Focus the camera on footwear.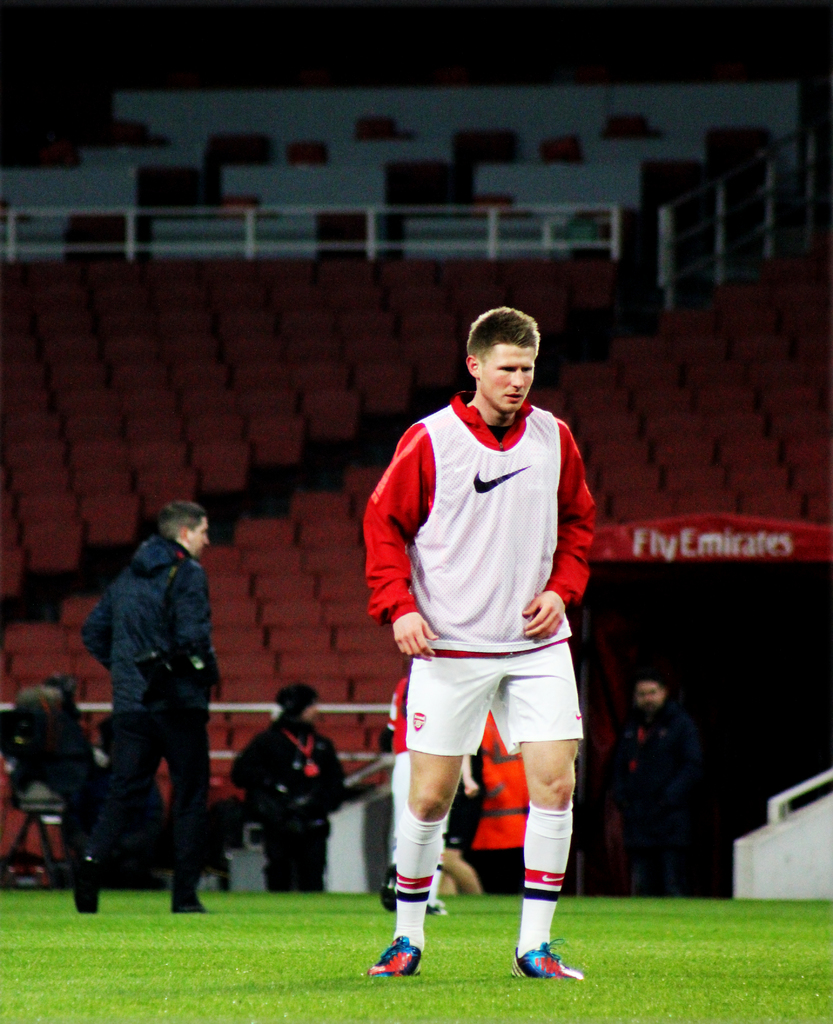
Focus region: detection(169, 893, 206, 918).
